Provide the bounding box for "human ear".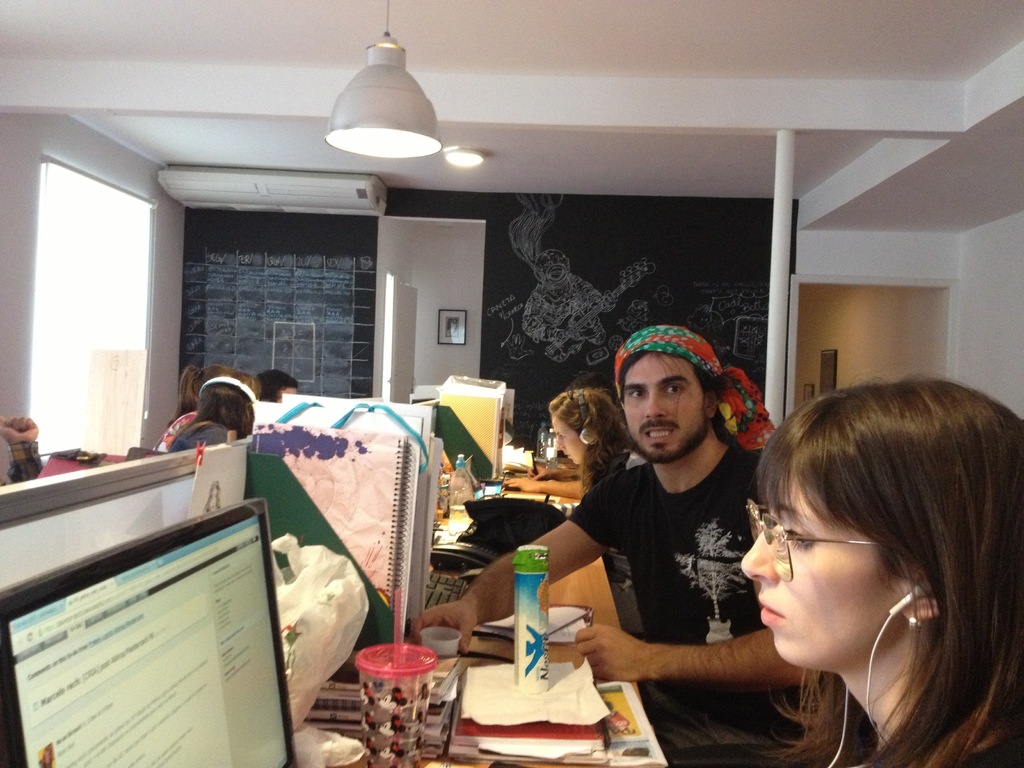
region(703, 398, 717, 422).
